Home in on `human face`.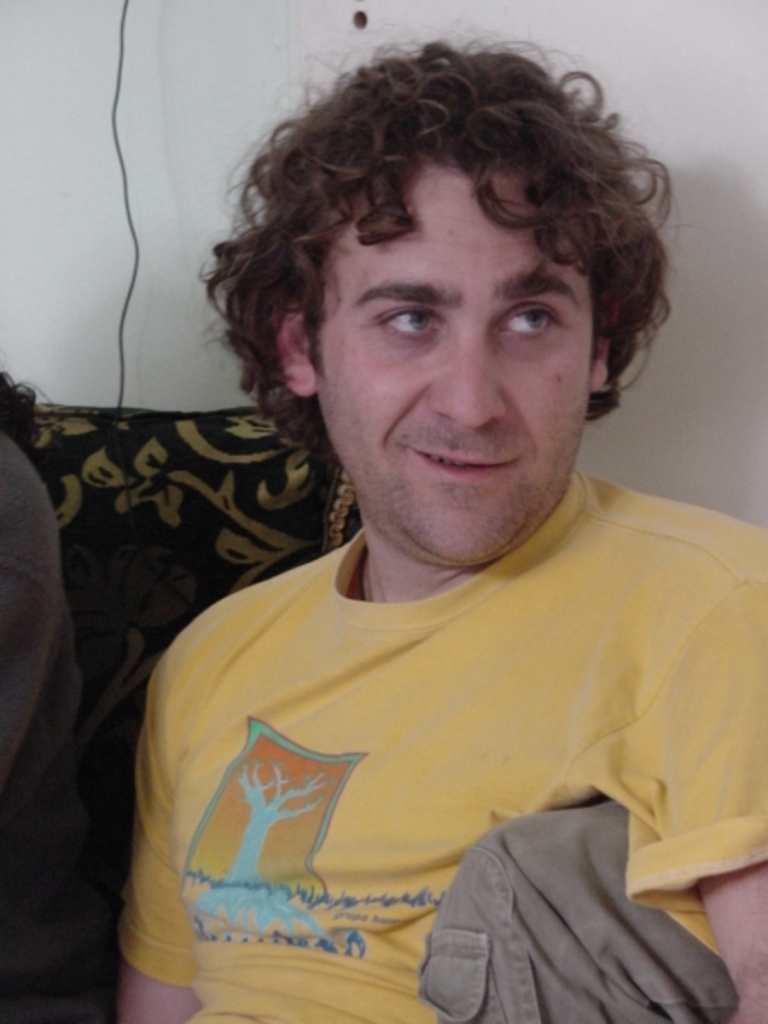
Homed in at [left=309, top=157, right=591, bottom=556].
